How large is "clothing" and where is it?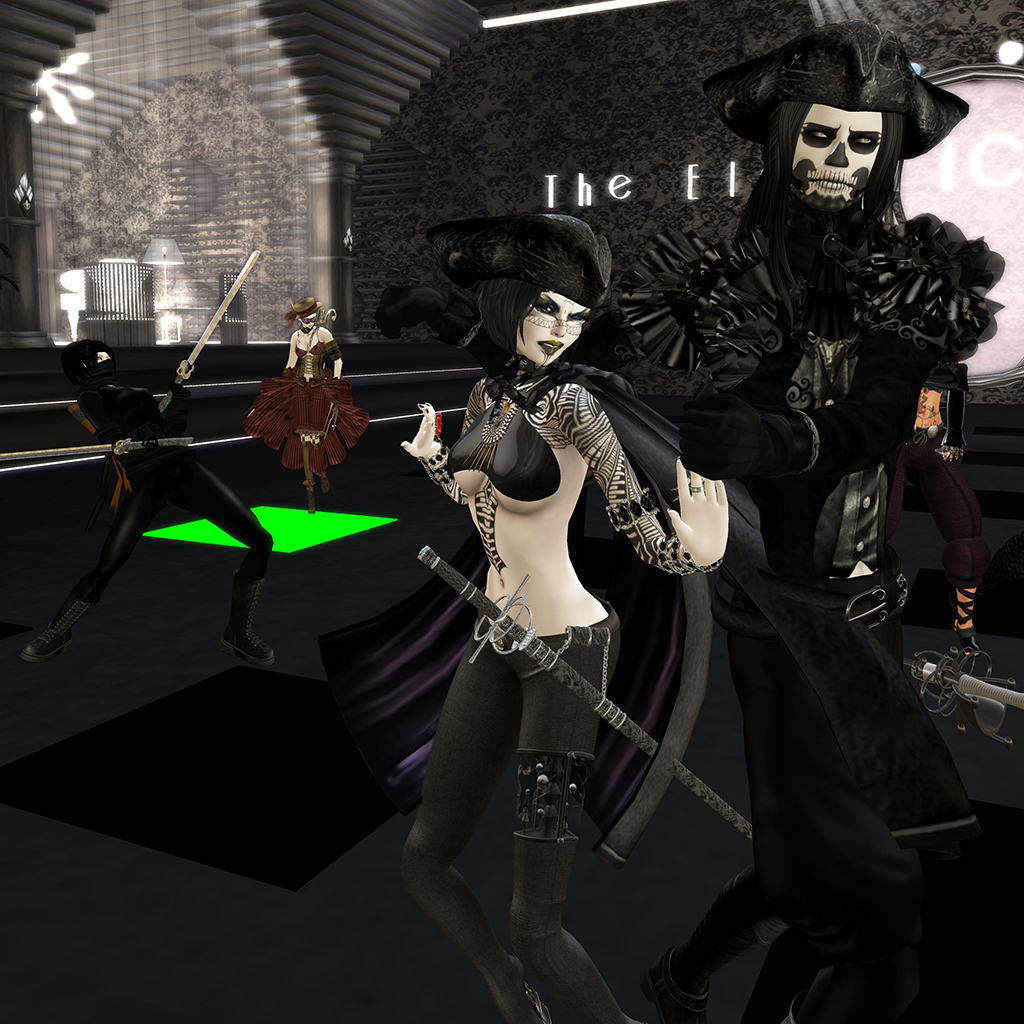
Bounding box: Rect(392, 368, 616, 1023).
